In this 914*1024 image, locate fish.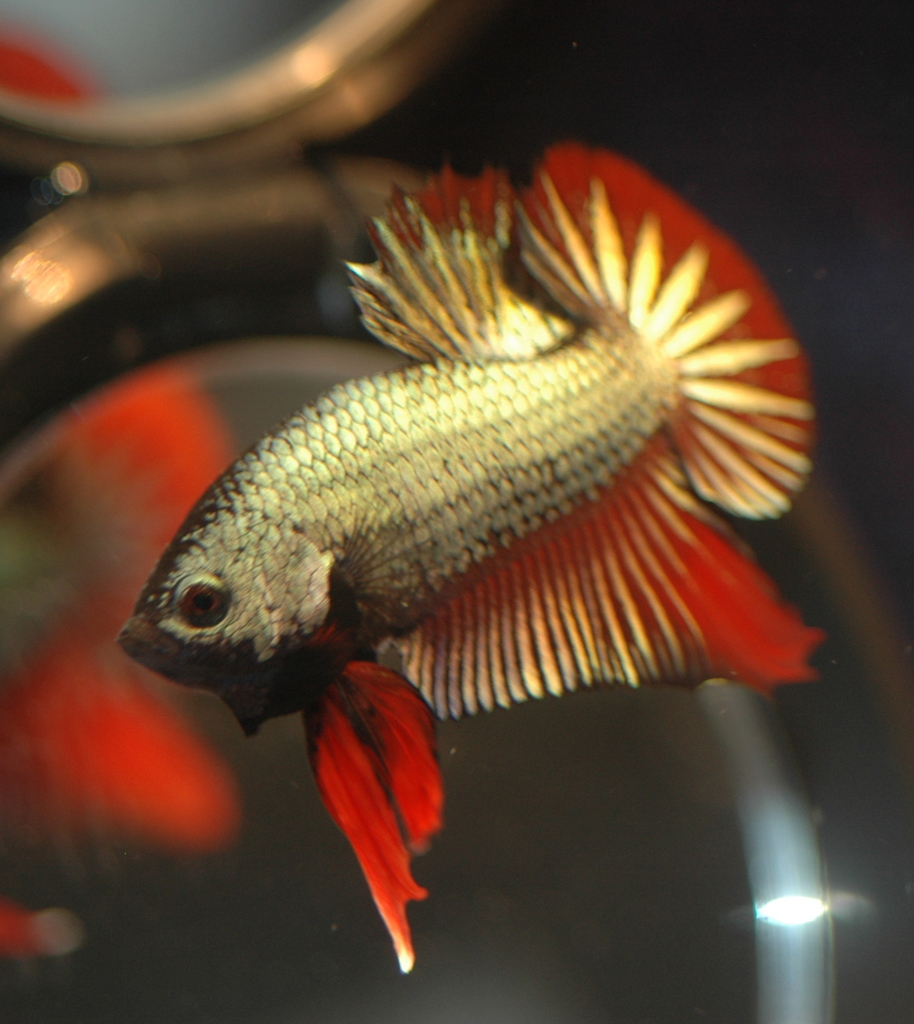
Bounding box: <bbox>98, 141, 820, 963</bbox>.
